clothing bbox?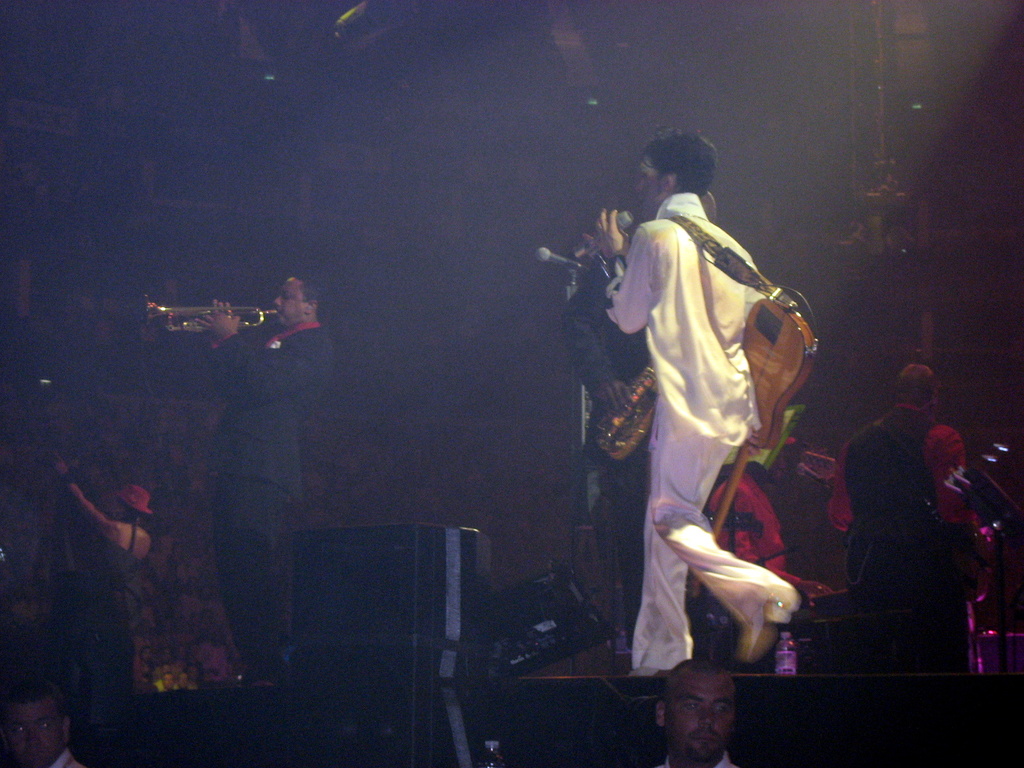
(604,163,810,651)
